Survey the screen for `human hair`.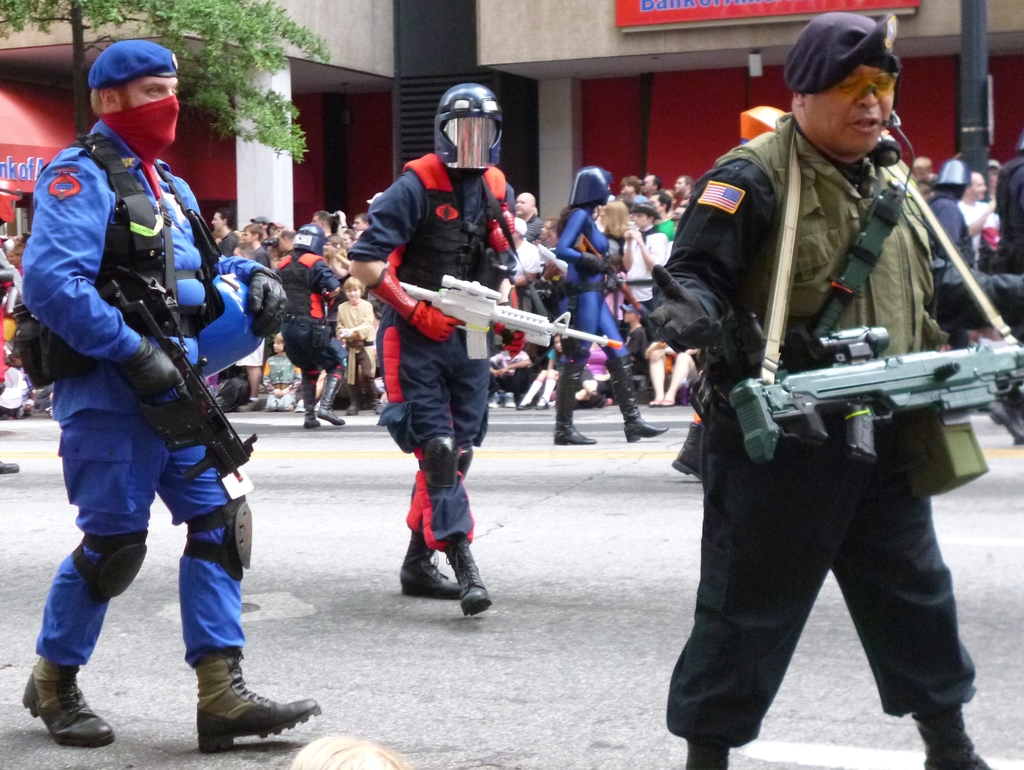
Survey found: Rect(8, 243, 25, 256).
